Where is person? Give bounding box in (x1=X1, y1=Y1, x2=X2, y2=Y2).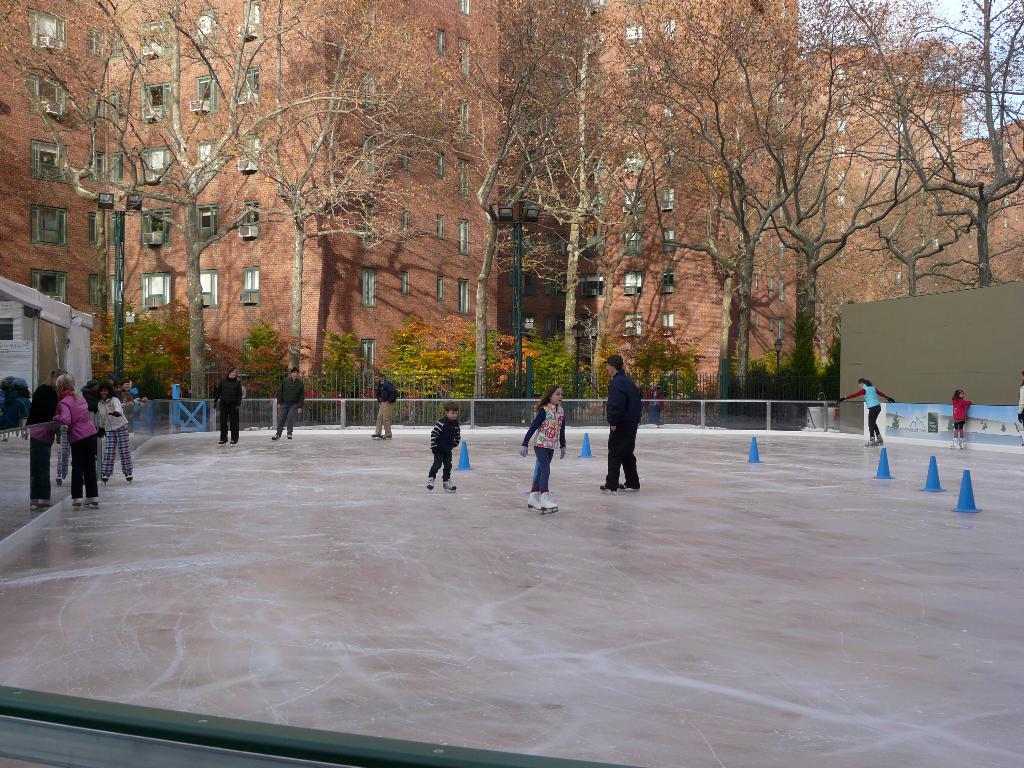
(x1=56, y1=374, x2=100, y2=509).
